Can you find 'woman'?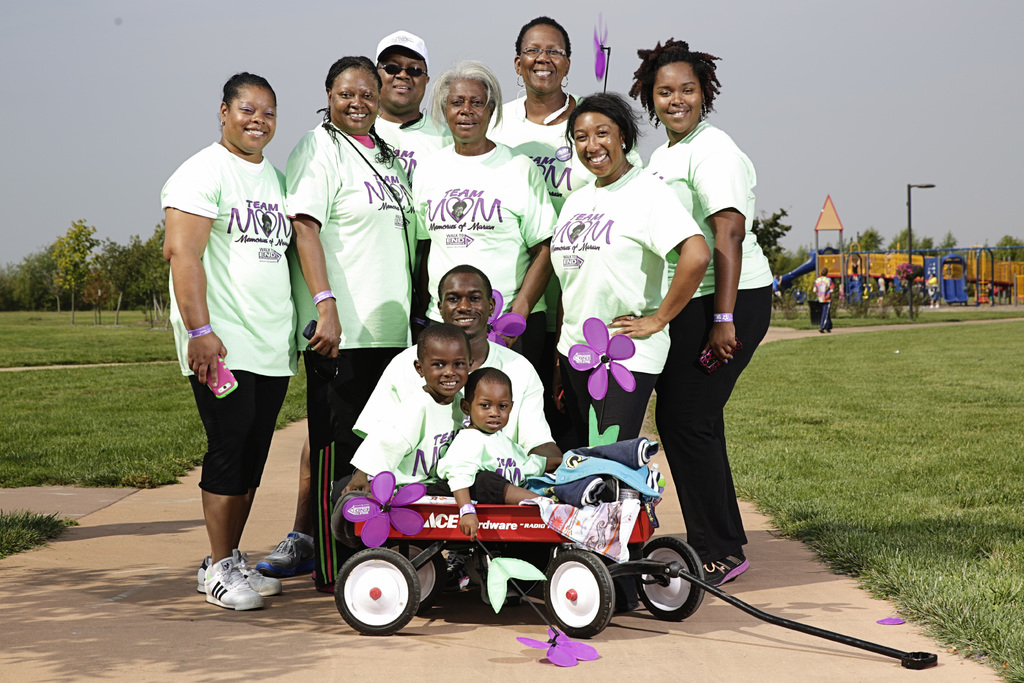
Yes, bounding box: (x1=158, y1=69, x2=285, y2=611).
